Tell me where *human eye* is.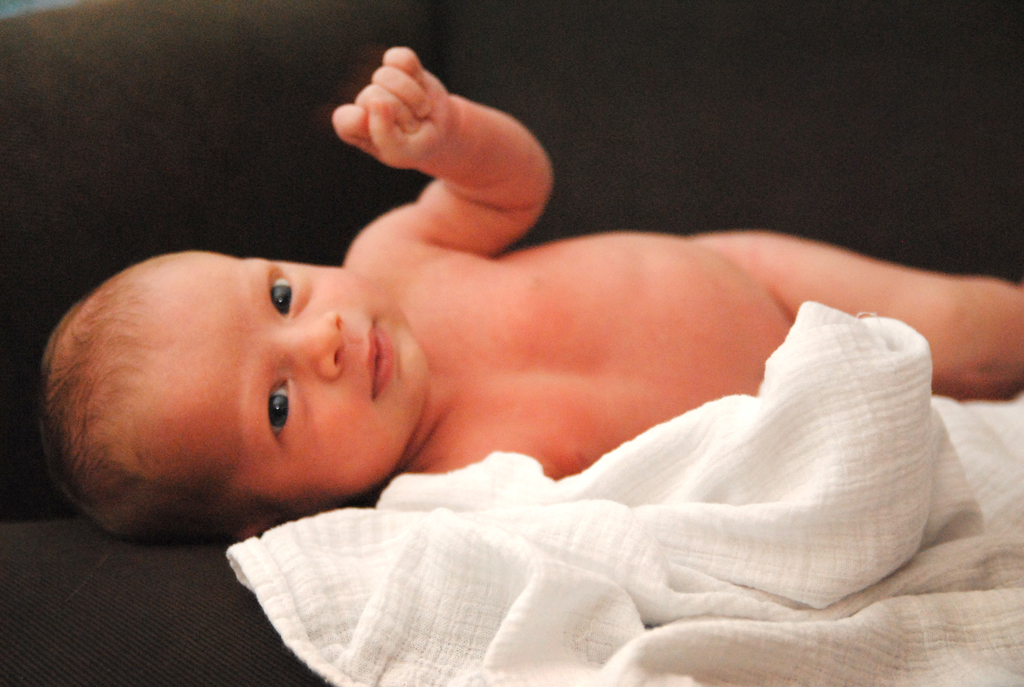
*human eye* is at bbox=[231, 258, 303, 338].
